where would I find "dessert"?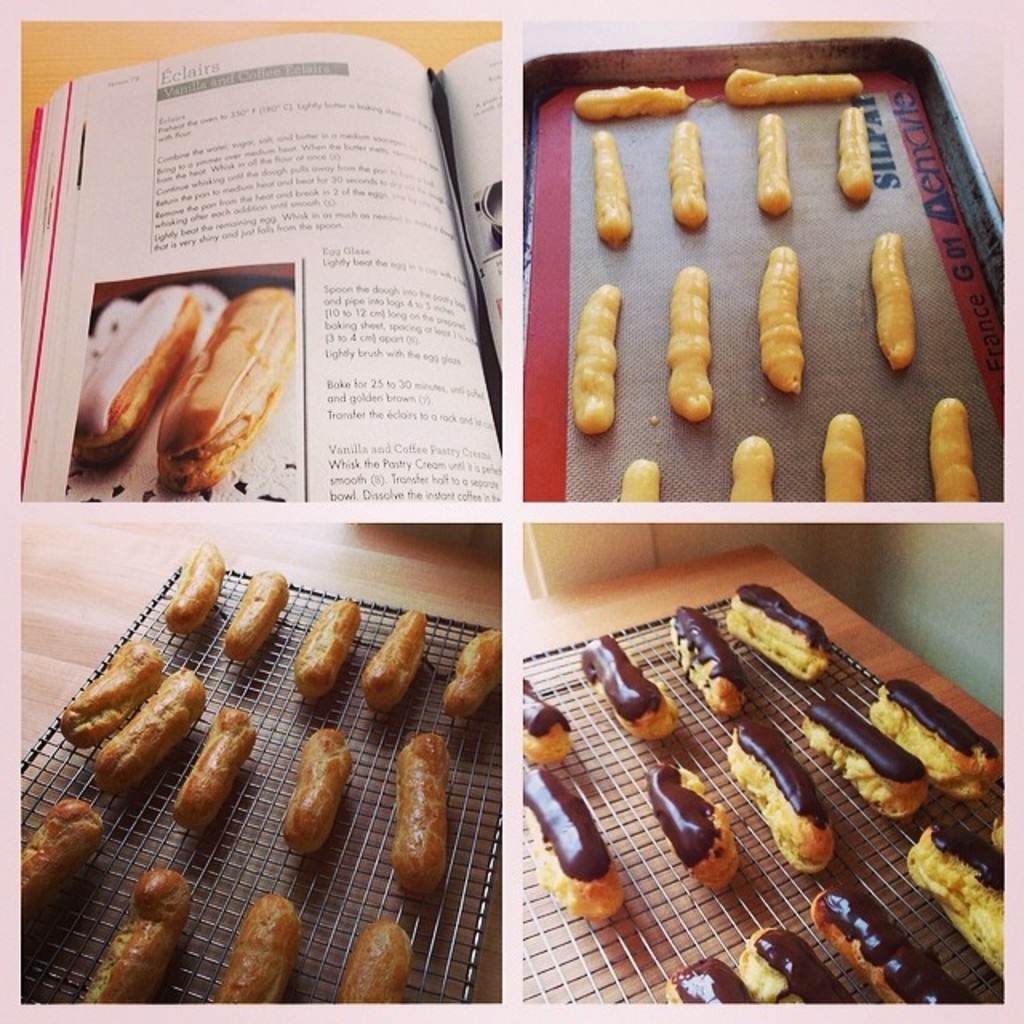
At {"x1": 80, "y1": 859, "x2": 189, "y2": 997}.
